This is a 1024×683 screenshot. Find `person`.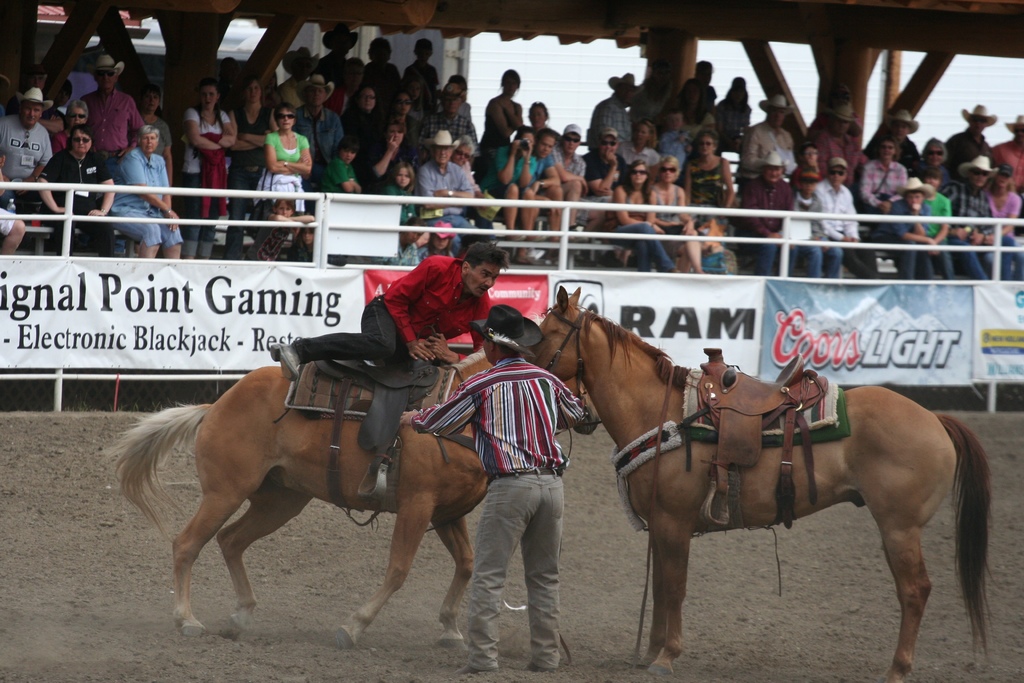
Bounding box: region(246, 101, 305, 199).
